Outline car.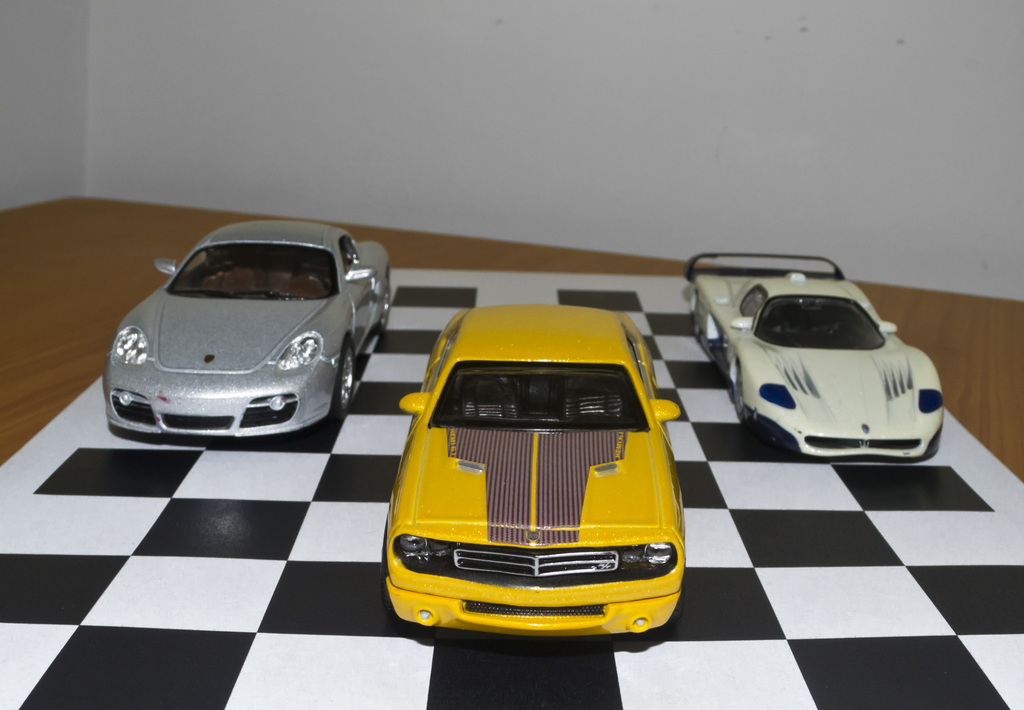
Outline: locate(97, 215, 393, 447).
